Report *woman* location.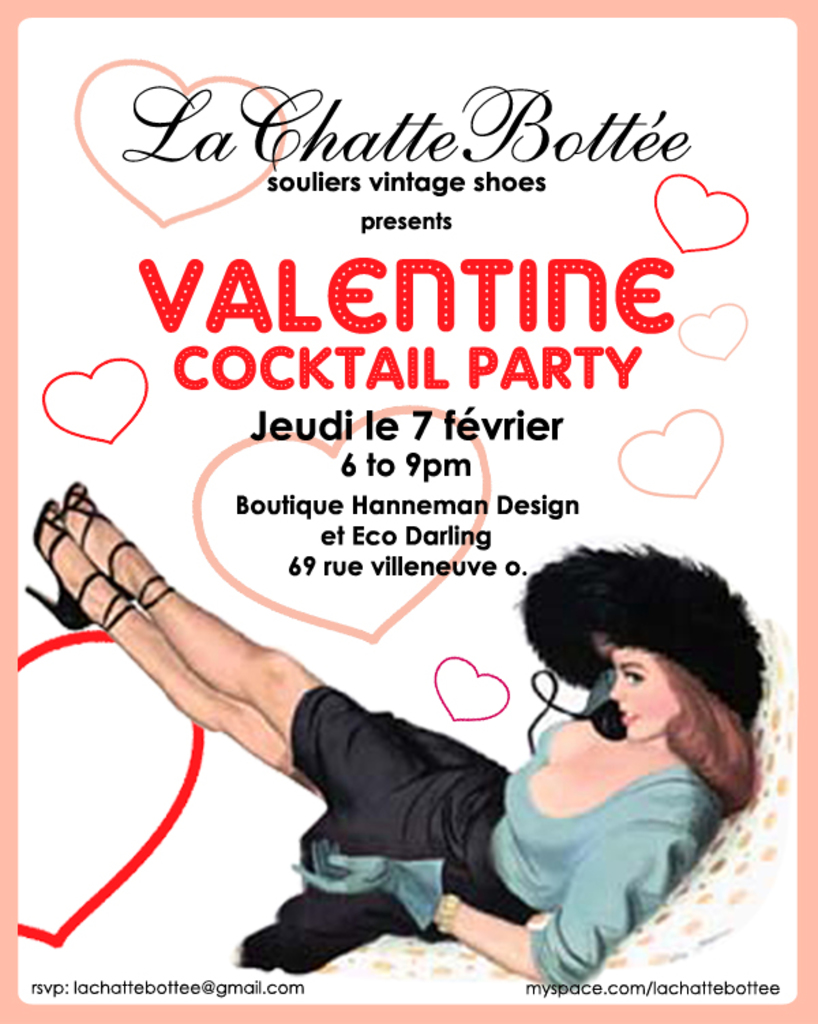
Report: {"x1": 25, "y1": 477, "x2": 762, "y2": 990}.
